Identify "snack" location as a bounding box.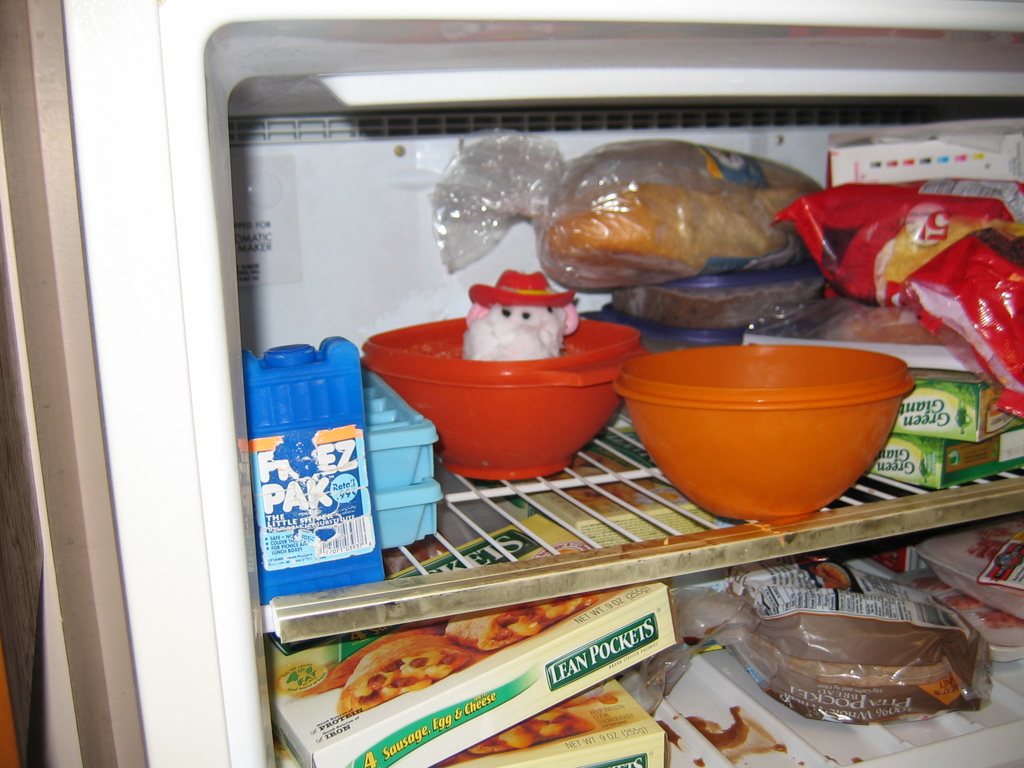
(left=841, top=306, right=939, bottom=343).
